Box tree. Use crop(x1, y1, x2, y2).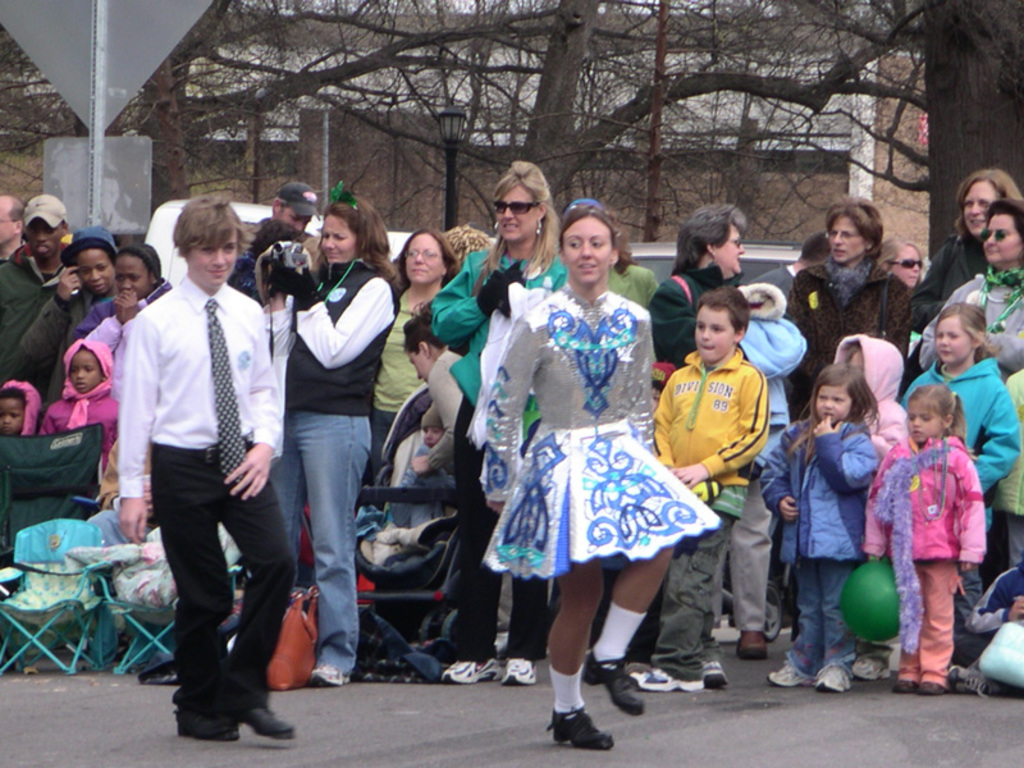
crop(782, 0, 1023, 256).
